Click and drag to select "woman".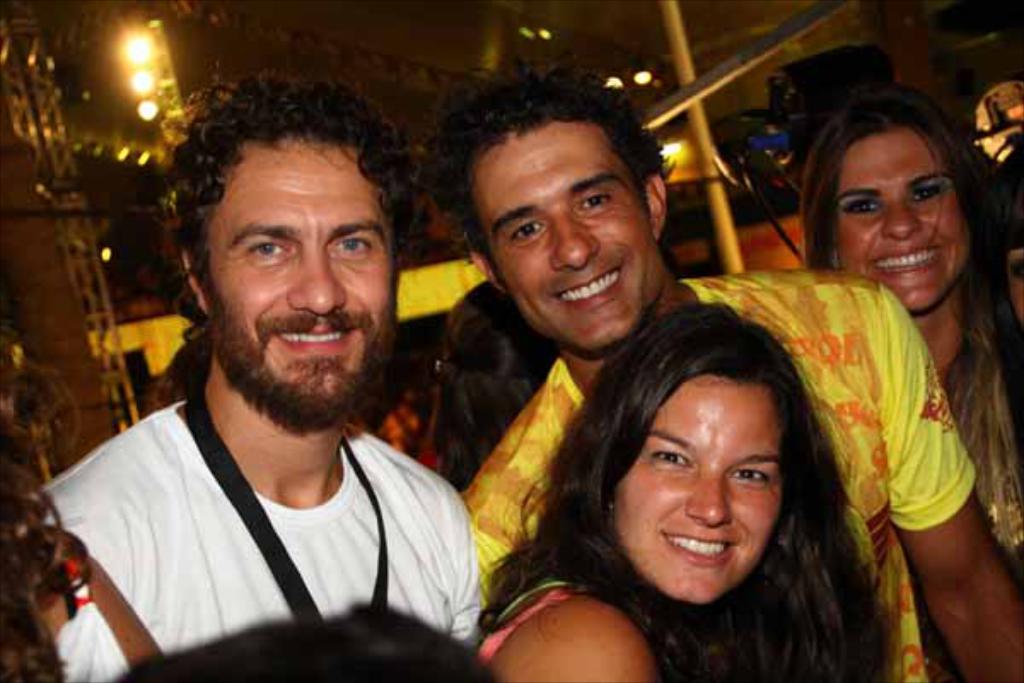
Selection: (444, 289, 891, 681).
